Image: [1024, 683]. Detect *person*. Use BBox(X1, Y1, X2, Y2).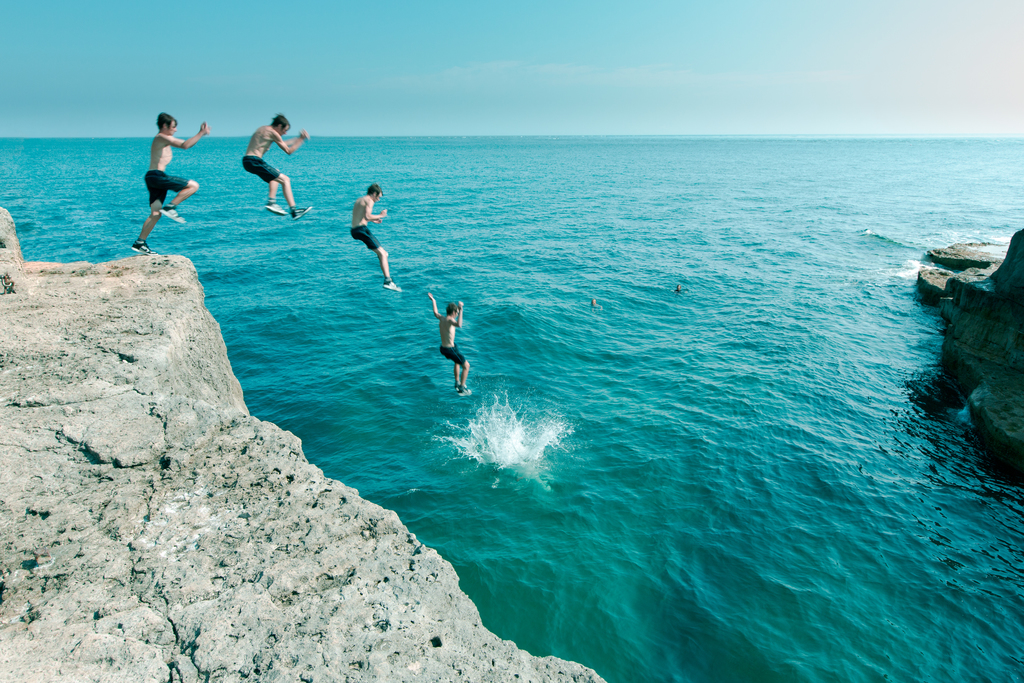
BBox(240, 110, 311, 215).
